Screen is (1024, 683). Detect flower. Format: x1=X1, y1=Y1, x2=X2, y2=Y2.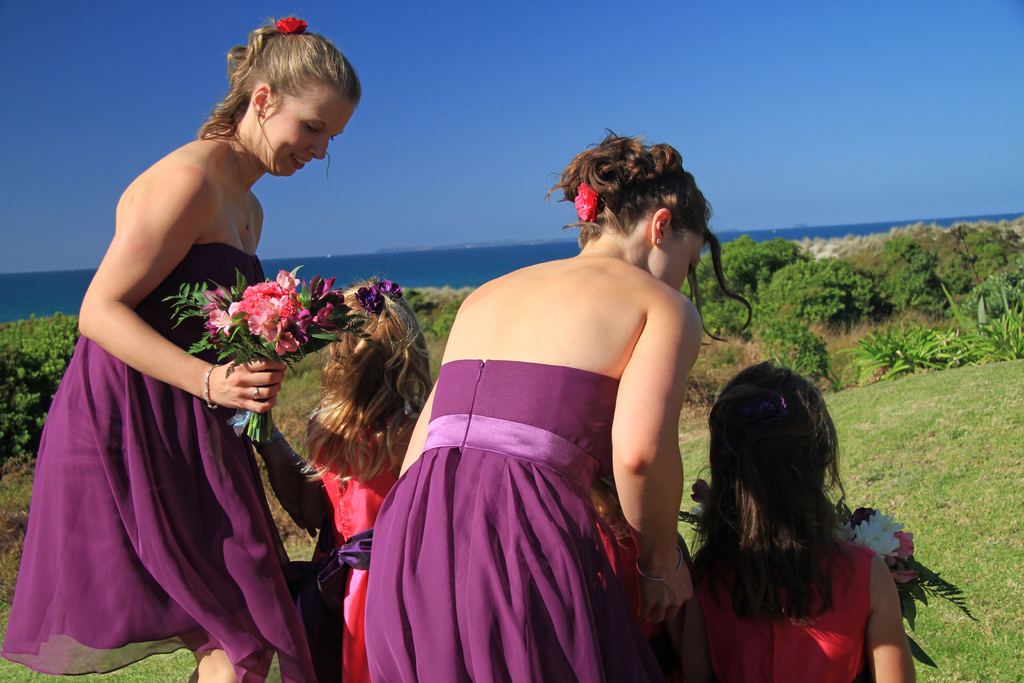
x1=351, y1=284, x2=382, y2=317.
